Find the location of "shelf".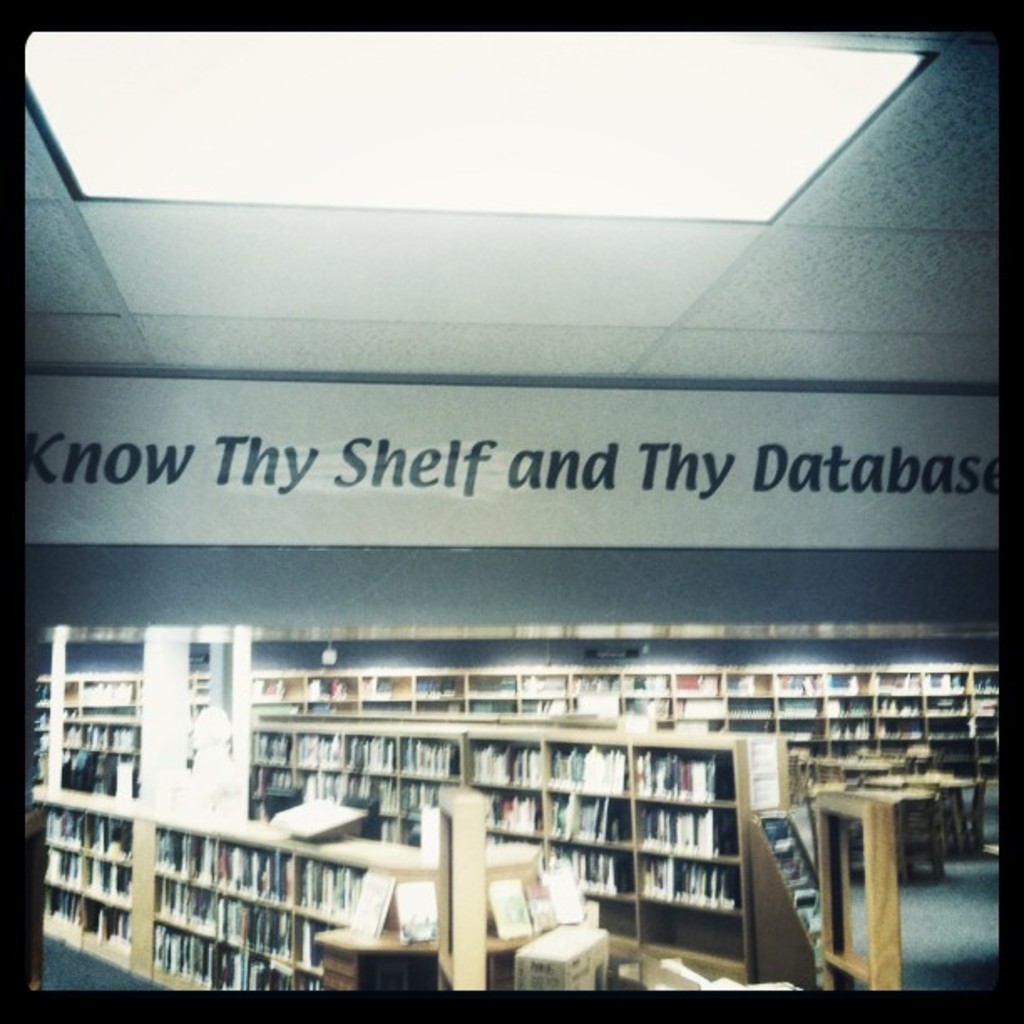
Location: box=[813, 674, 855, 689].
